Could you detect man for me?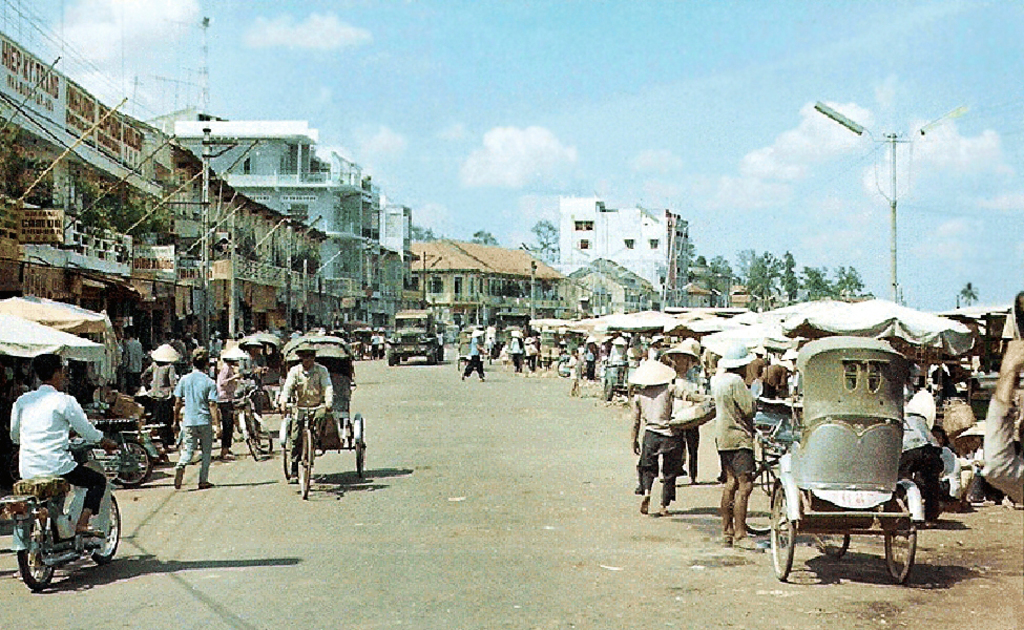
Detection result: 122:326:142:381.
